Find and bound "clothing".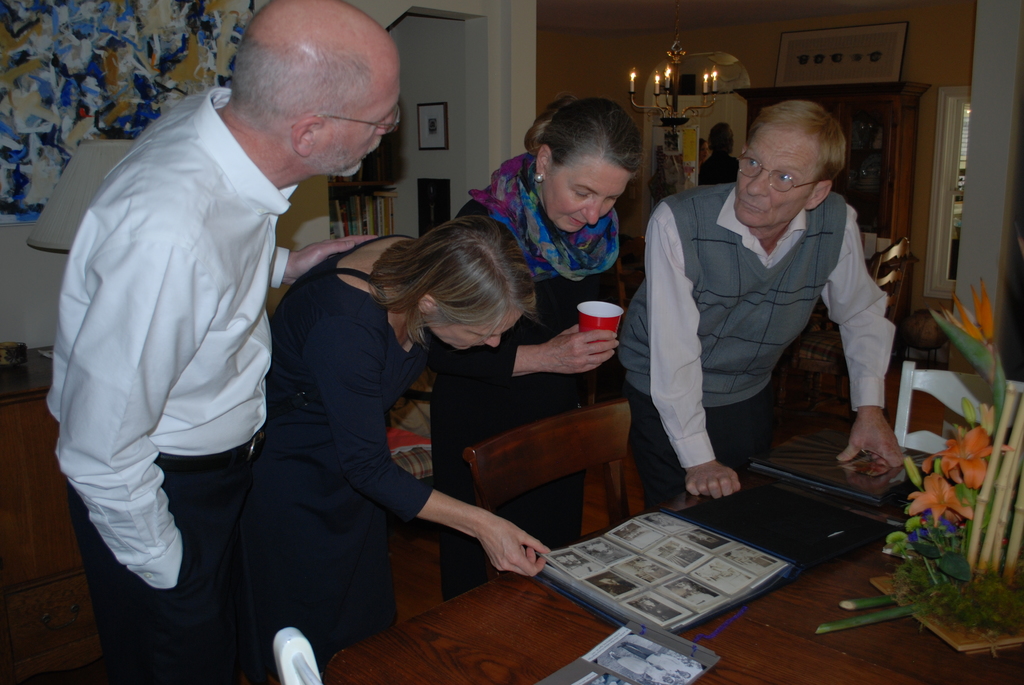
Bound: bbox=[627, 128, 912, 512].
